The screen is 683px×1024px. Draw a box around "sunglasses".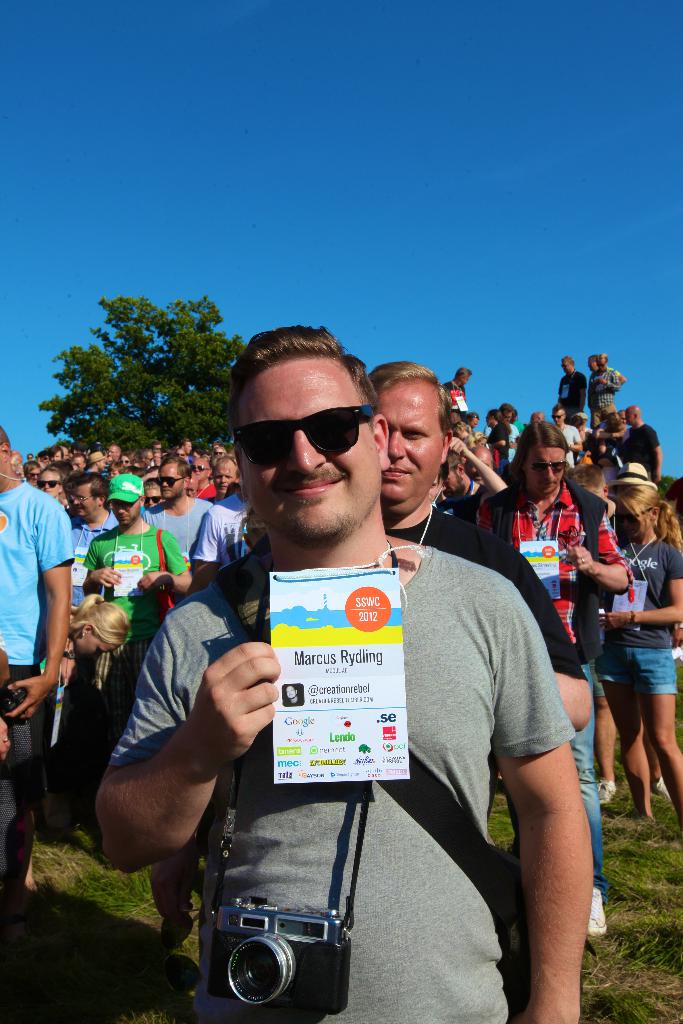
x1=525, y1=460, x2=569, y2=474.
